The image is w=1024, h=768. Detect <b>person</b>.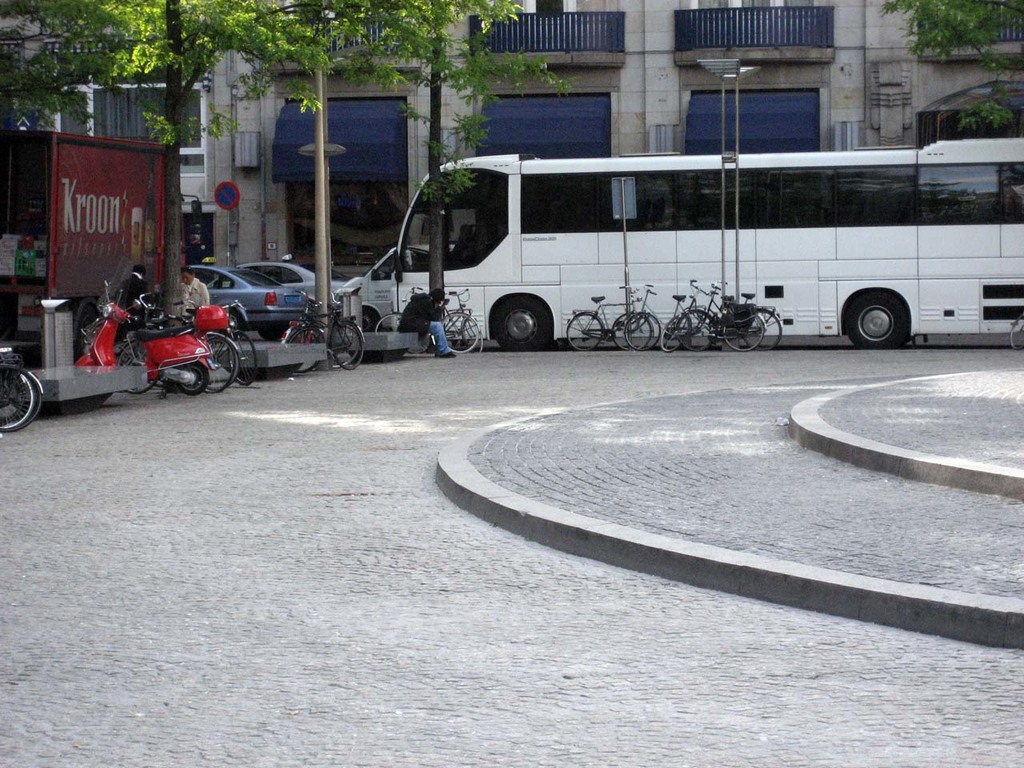
Detection: 175:262:206:314.
